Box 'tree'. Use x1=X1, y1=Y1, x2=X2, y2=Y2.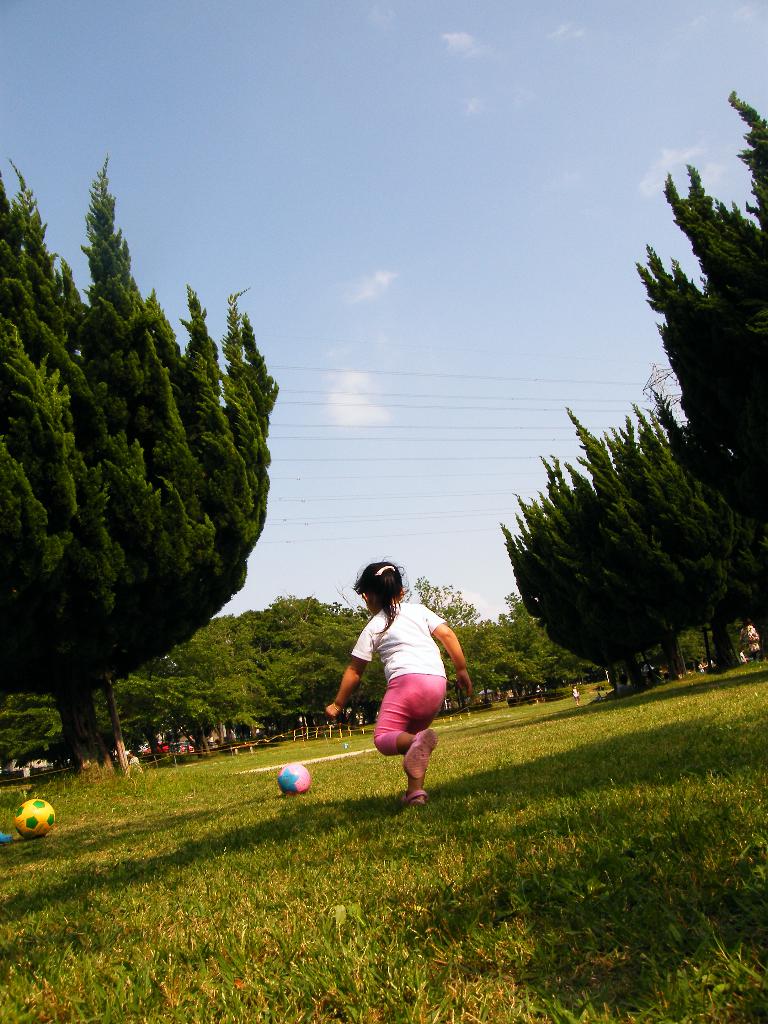
x1=103, y1=687, x2=164, y2=757.
